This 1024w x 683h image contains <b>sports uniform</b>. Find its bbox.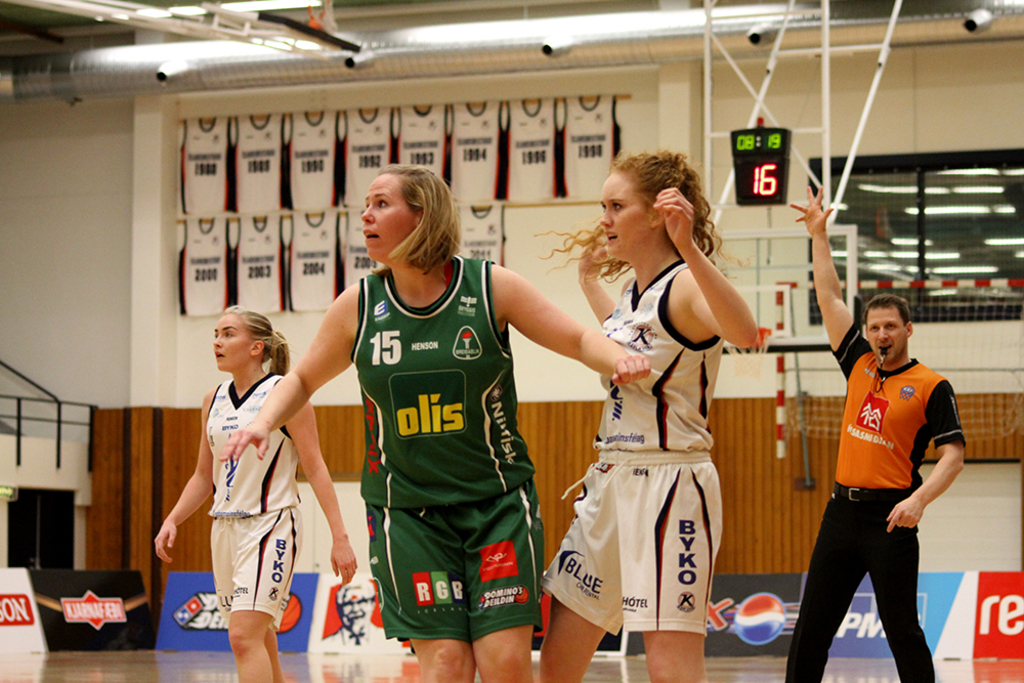
[left=354, top=265, right=564, bottom=659].
